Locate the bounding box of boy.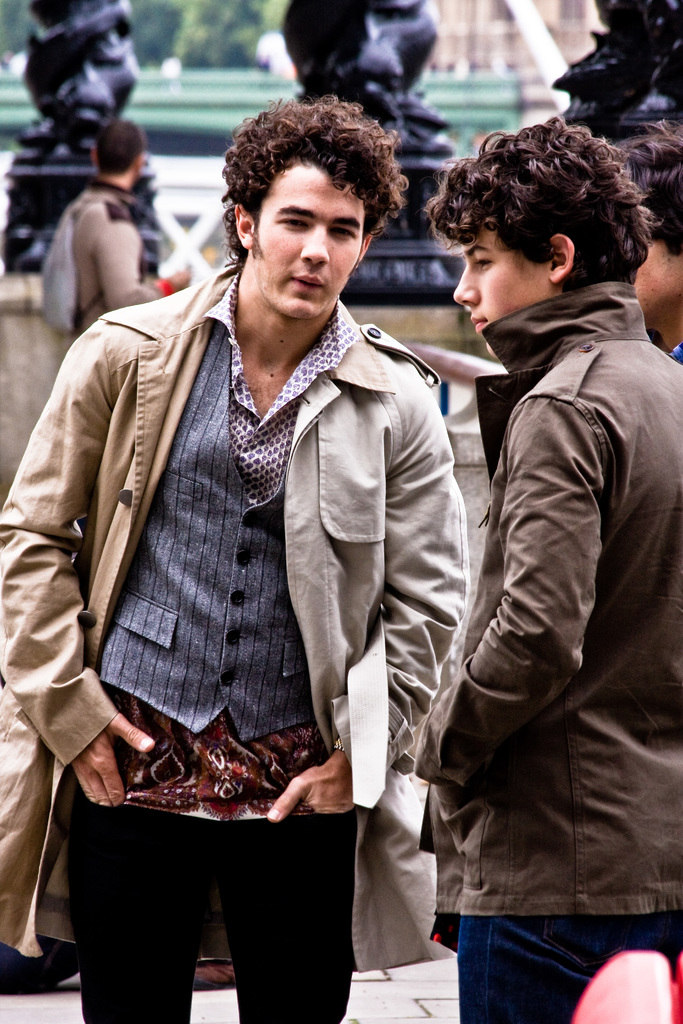
Bounding box: l=398, t=89, r=675, b=1018.
